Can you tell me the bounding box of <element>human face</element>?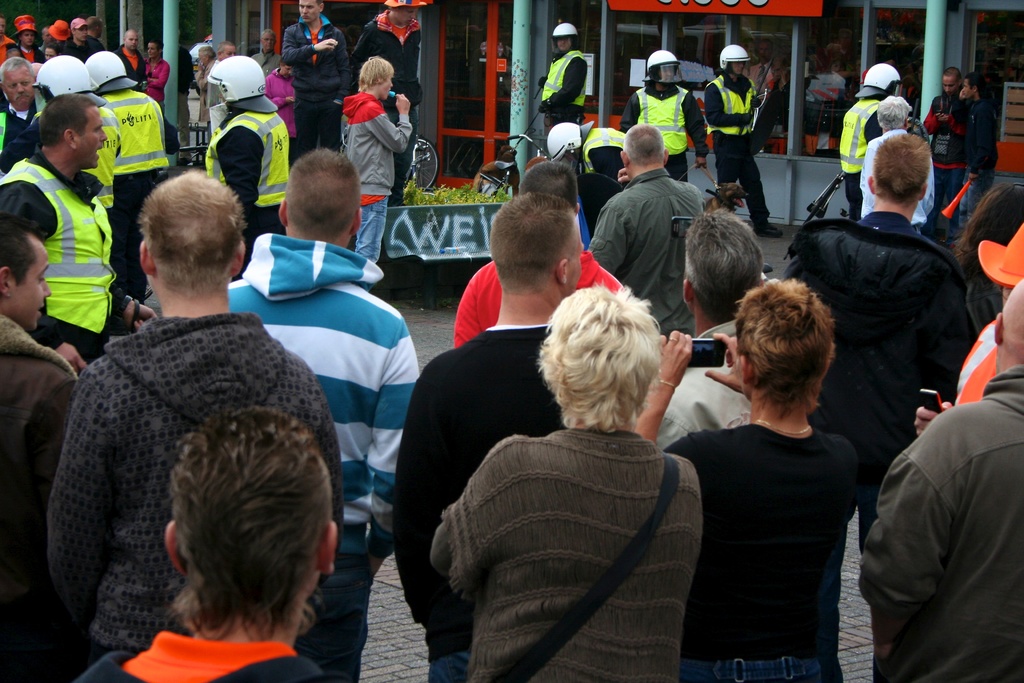
select_region(660, 67, 677, 85).
